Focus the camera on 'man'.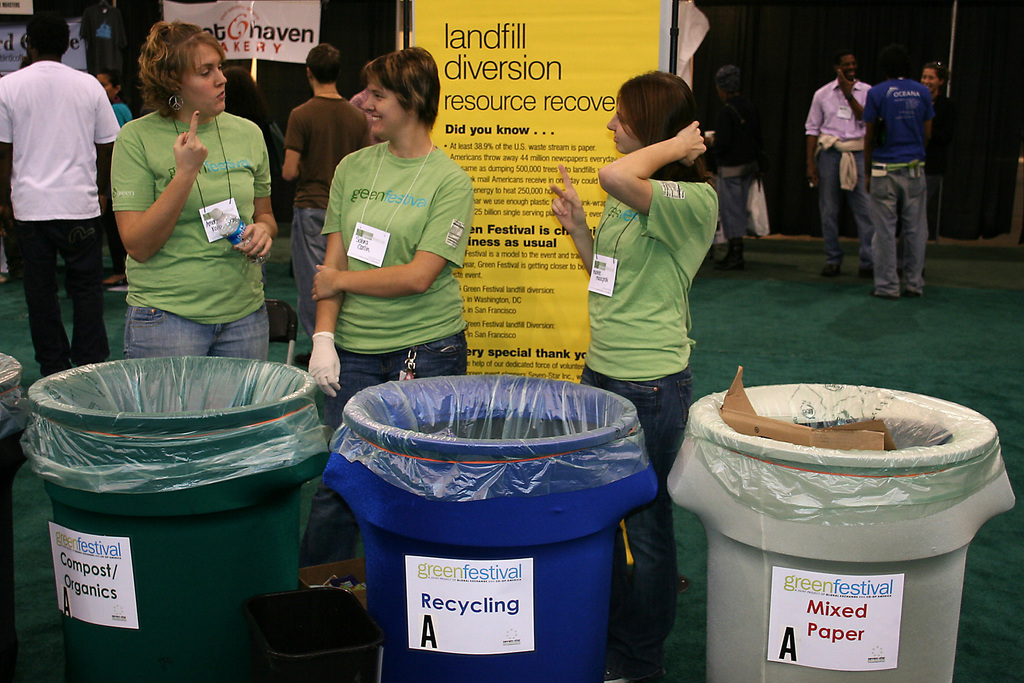
Focus region: box=[808, 47, 875, 274].
